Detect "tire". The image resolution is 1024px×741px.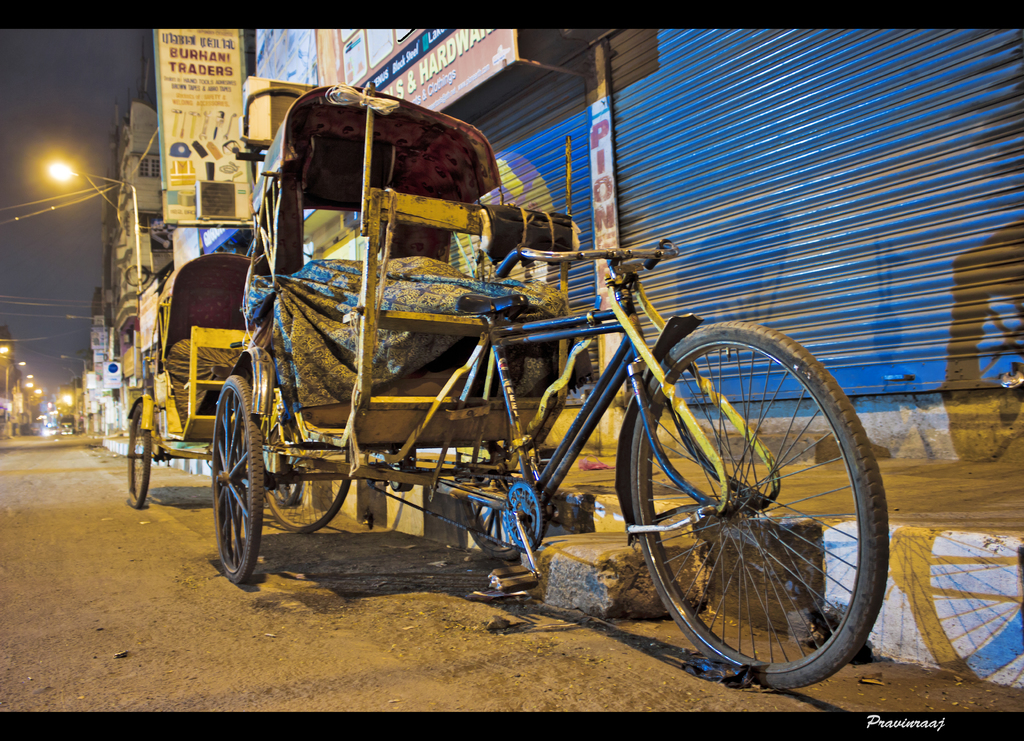
x1=634 y1=324 x2=878 y2=690.
